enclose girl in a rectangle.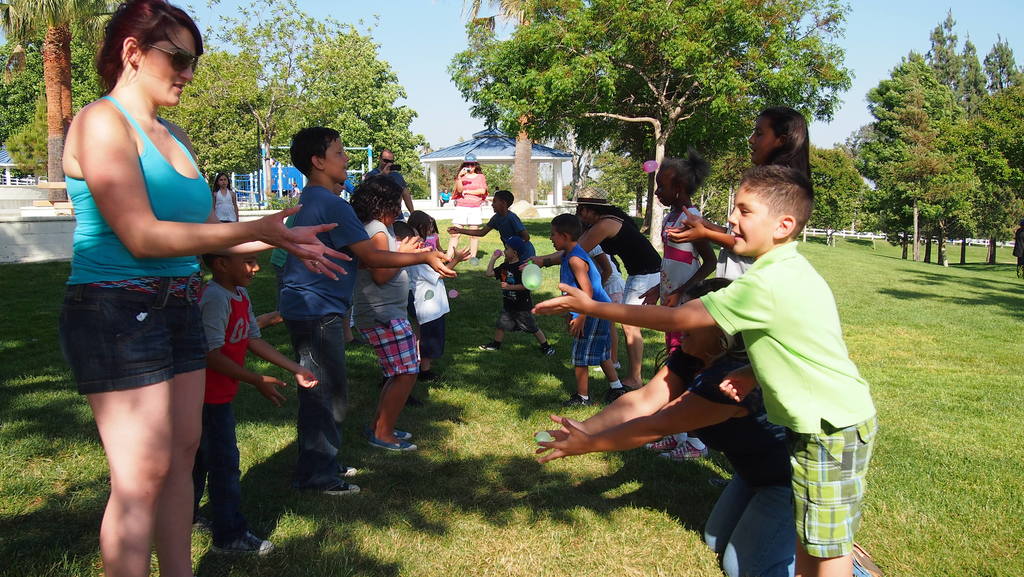
pyautogui.locateOnScreen(346, 171, 434, 455).
